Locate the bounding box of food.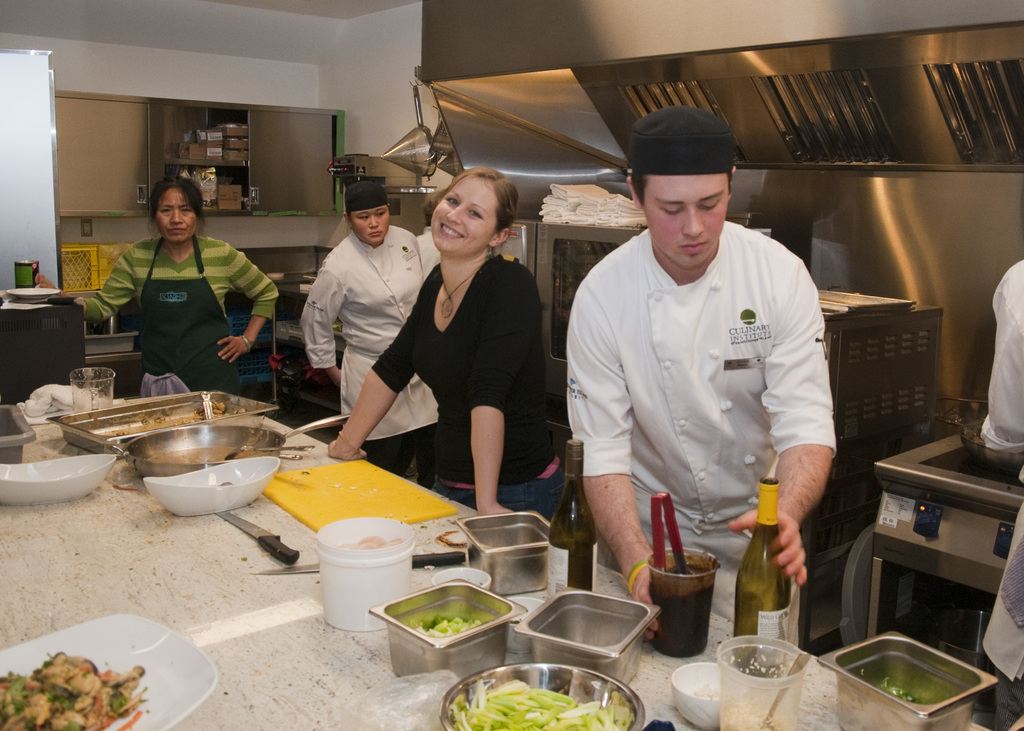
Bounding box: bbox(449, 680, 637, 730).
